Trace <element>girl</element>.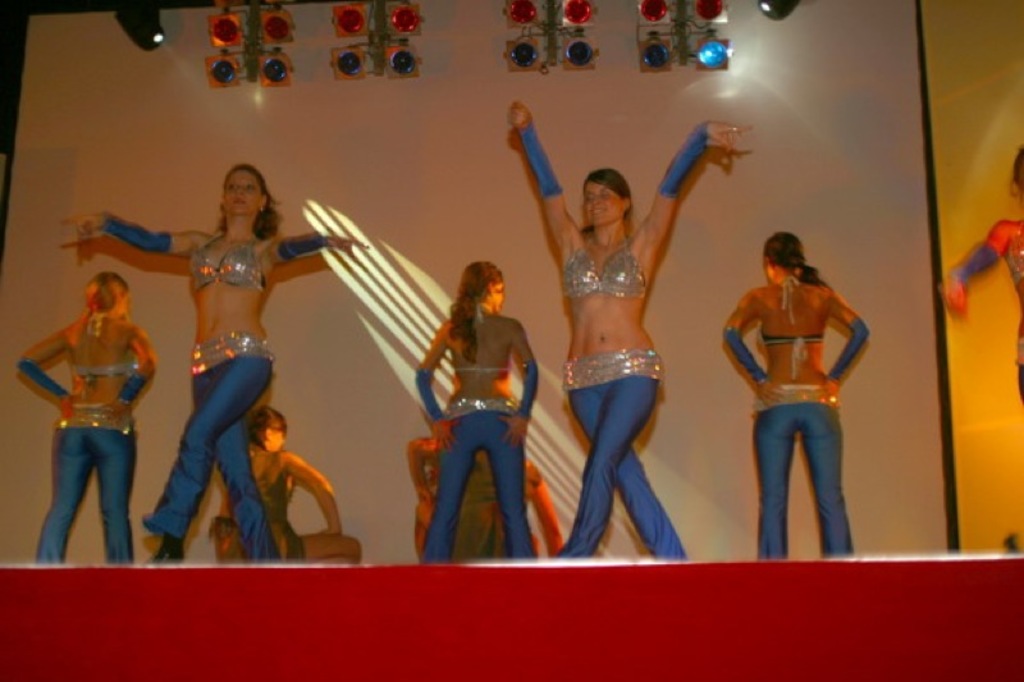
Traced to box=[723, 229, 869, 554].
